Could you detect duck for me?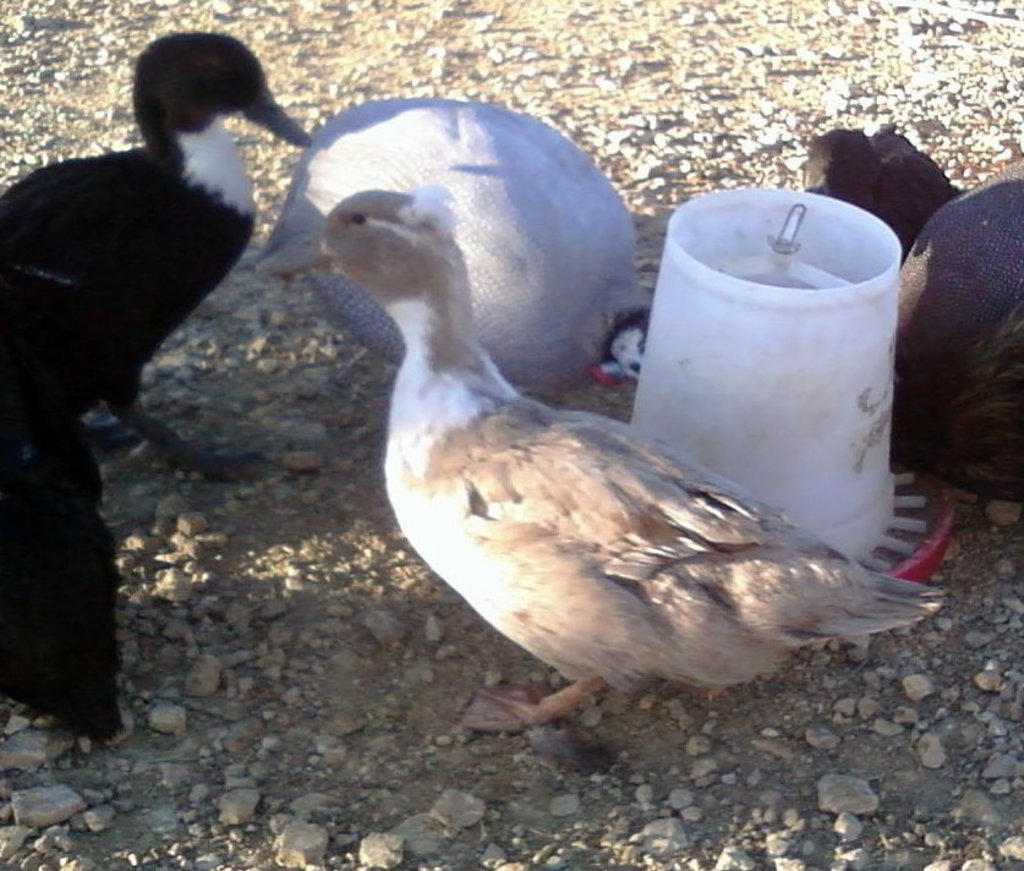
Detection result: select_region(2, 32, 311, 478).
